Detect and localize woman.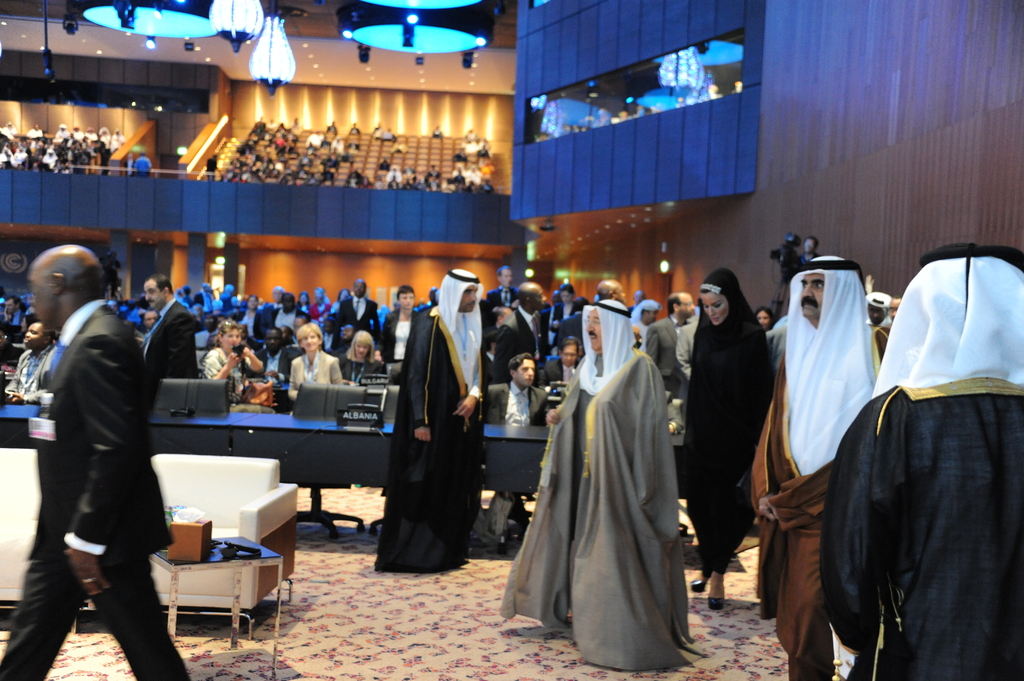
Localized at (287,320,349,398).
